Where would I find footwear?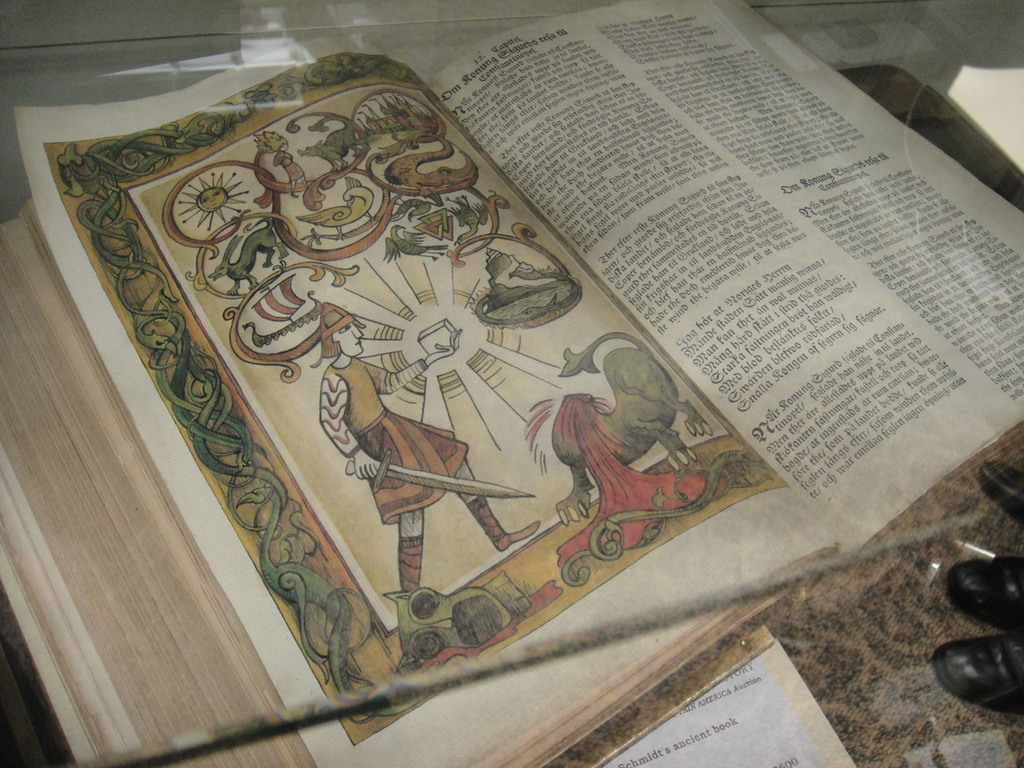
At bbox(467, 498, 540, 552).
